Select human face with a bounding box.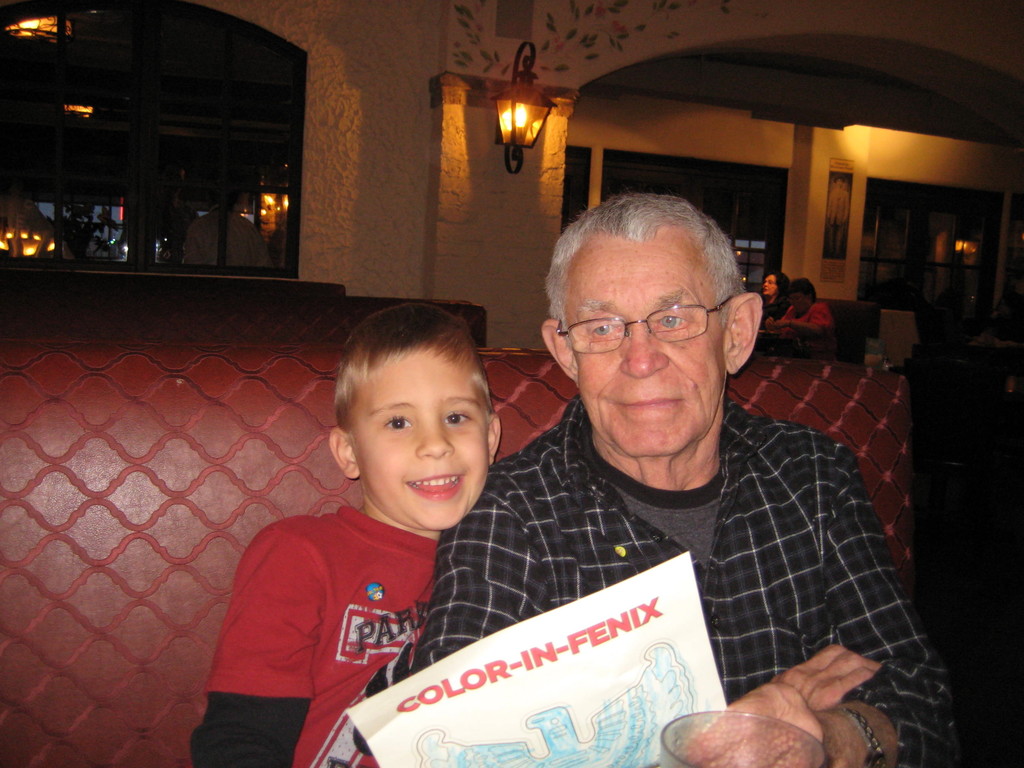
pyautogui.locateOnScreen(562, 241, 728, 454).
